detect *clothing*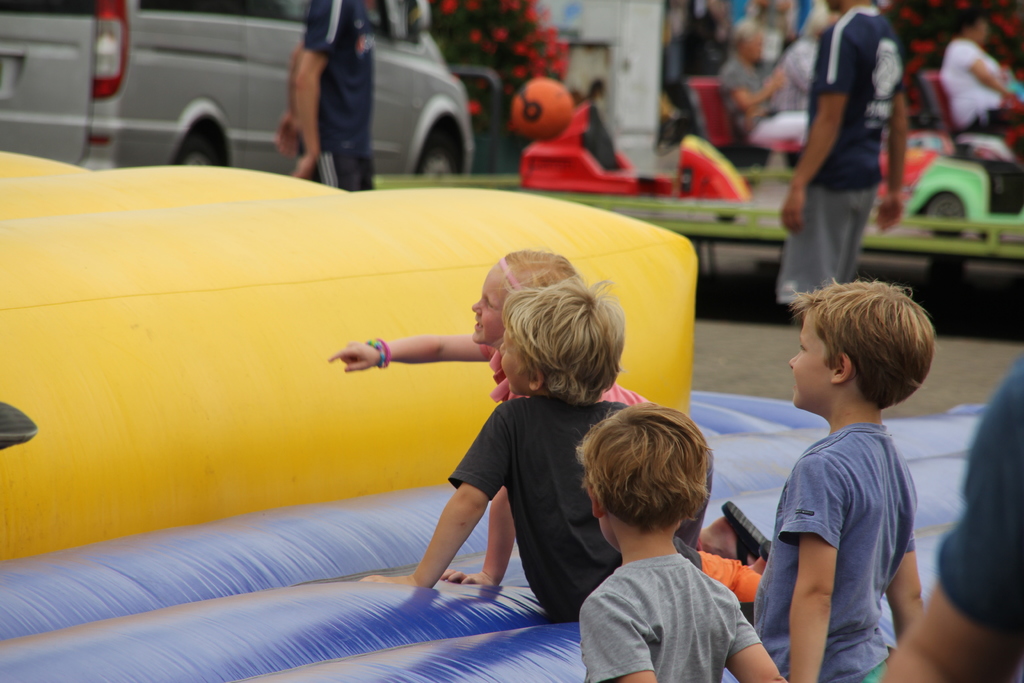
box(940, 37, 1020, 138)
